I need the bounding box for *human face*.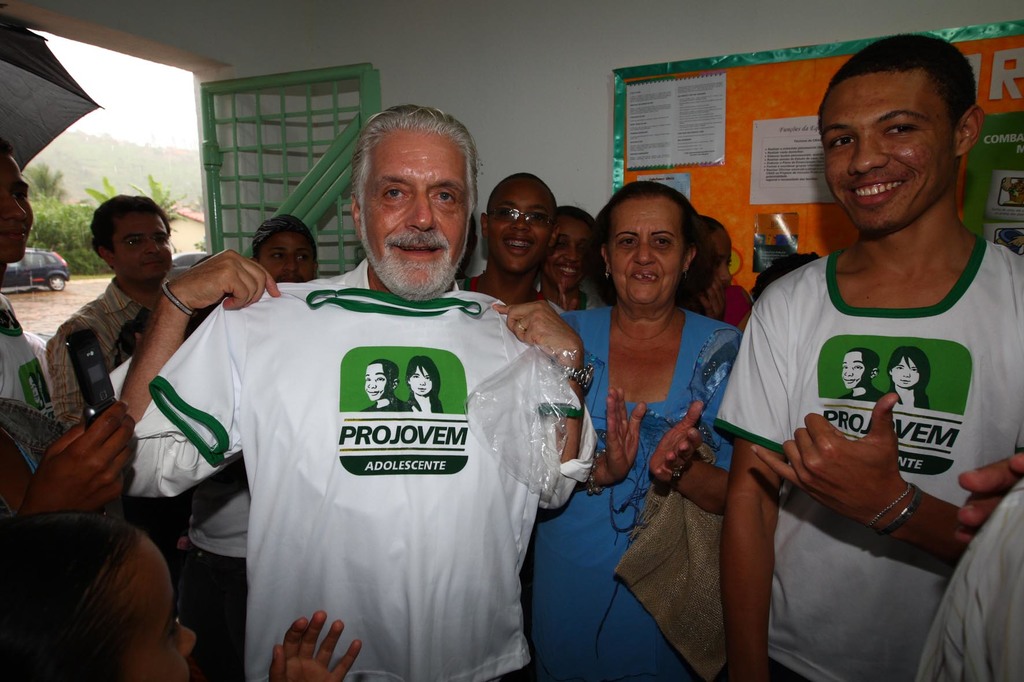
Here it is: region(358, 127, 473, 297).
